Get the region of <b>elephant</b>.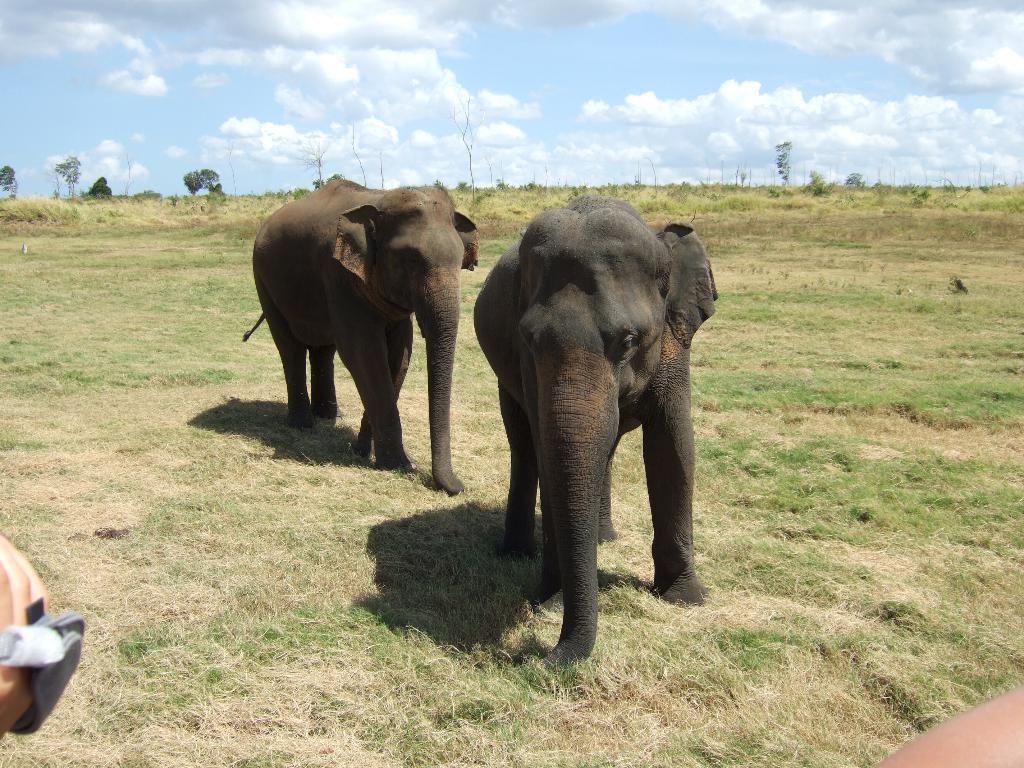
crop(476, 198, 714, 688).
